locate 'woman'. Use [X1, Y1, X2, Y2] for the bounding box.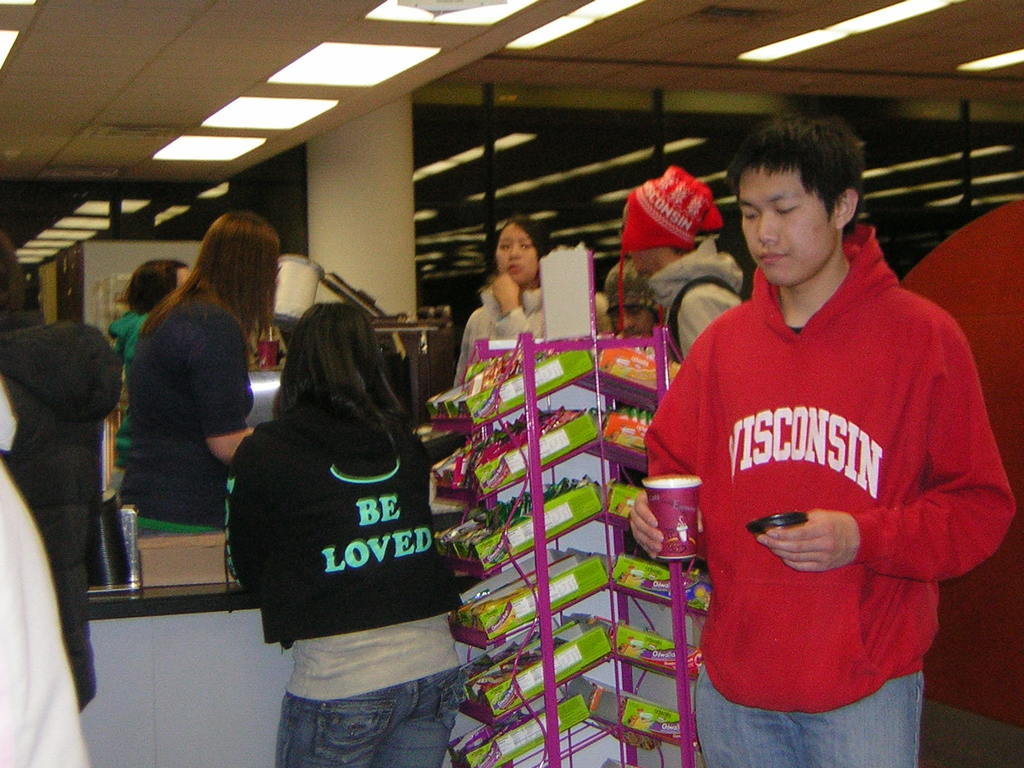
[126, 213, 255, 532].
